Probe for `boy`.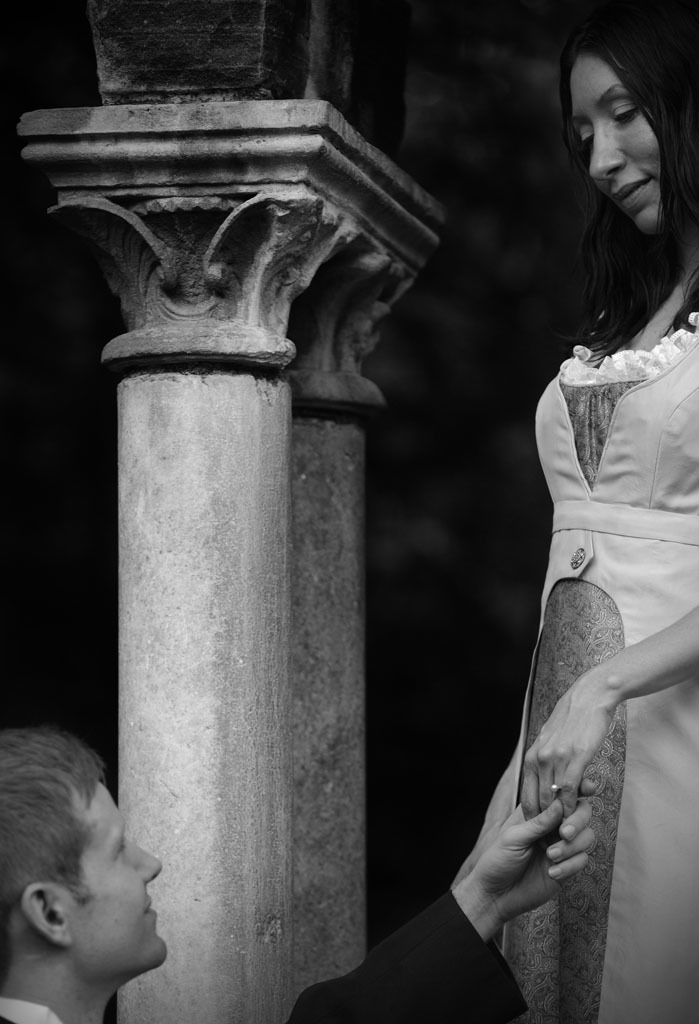
Probe result: (left=0, top=726, right=197, bottom=1023).
